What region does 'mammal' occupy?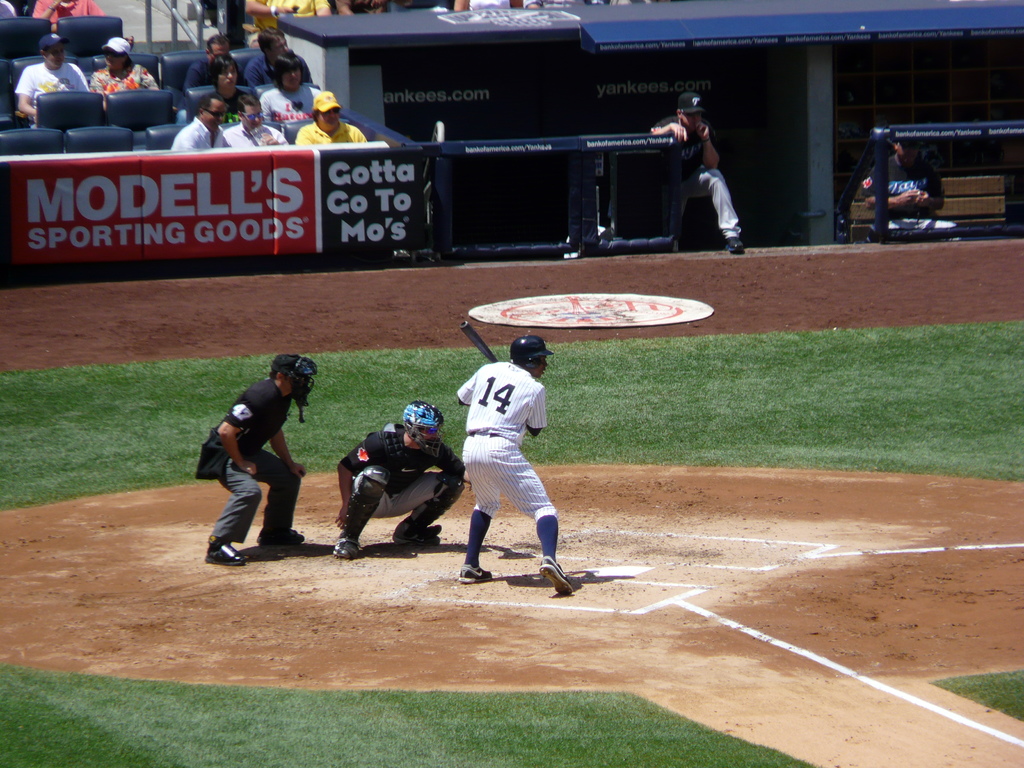
x1=173, y1=91, x2=228, y2=149.
